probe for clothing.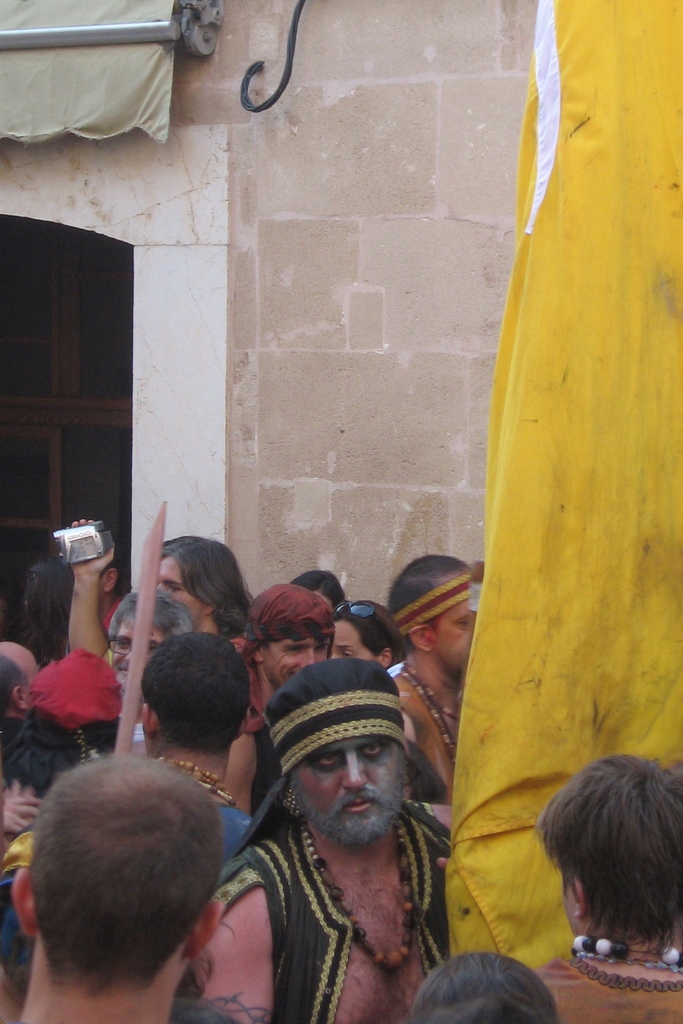
Probe result: bbox(177, 860, 250, 998).
